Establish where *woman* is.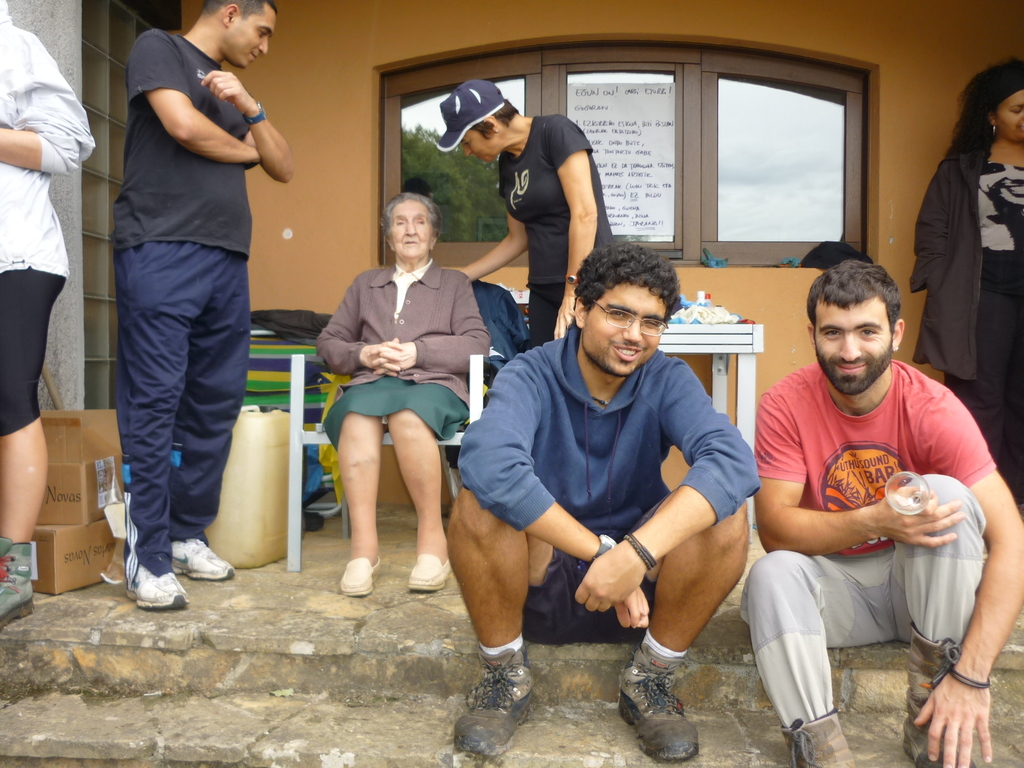
Established at (308, 189, 490, 604).
